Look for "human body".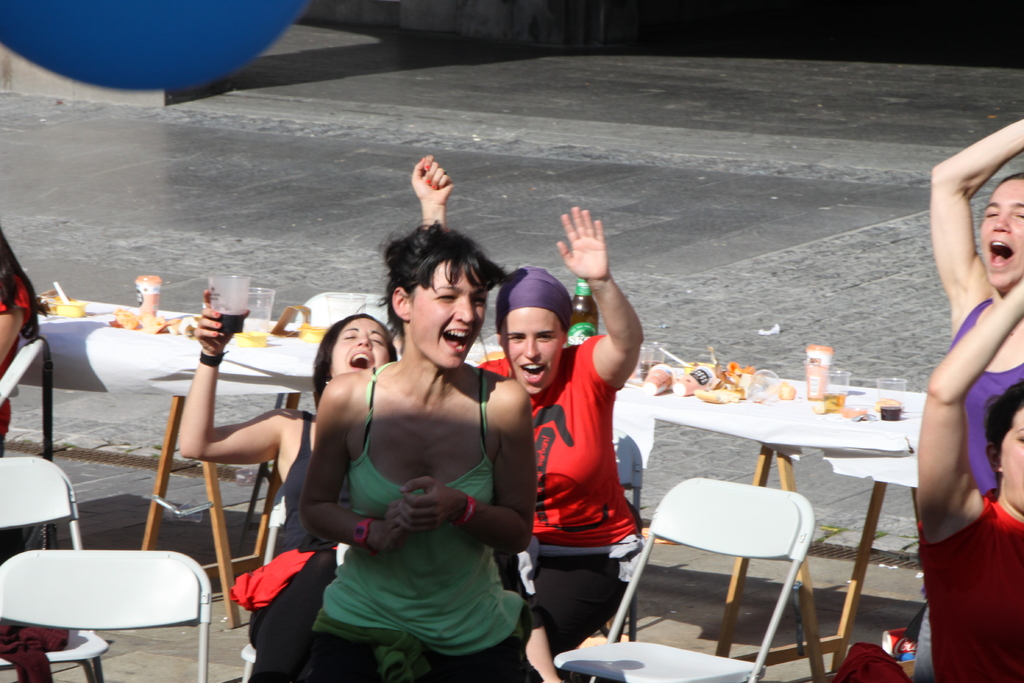
Found: left=178, top=303, right=344, bottom=682.
